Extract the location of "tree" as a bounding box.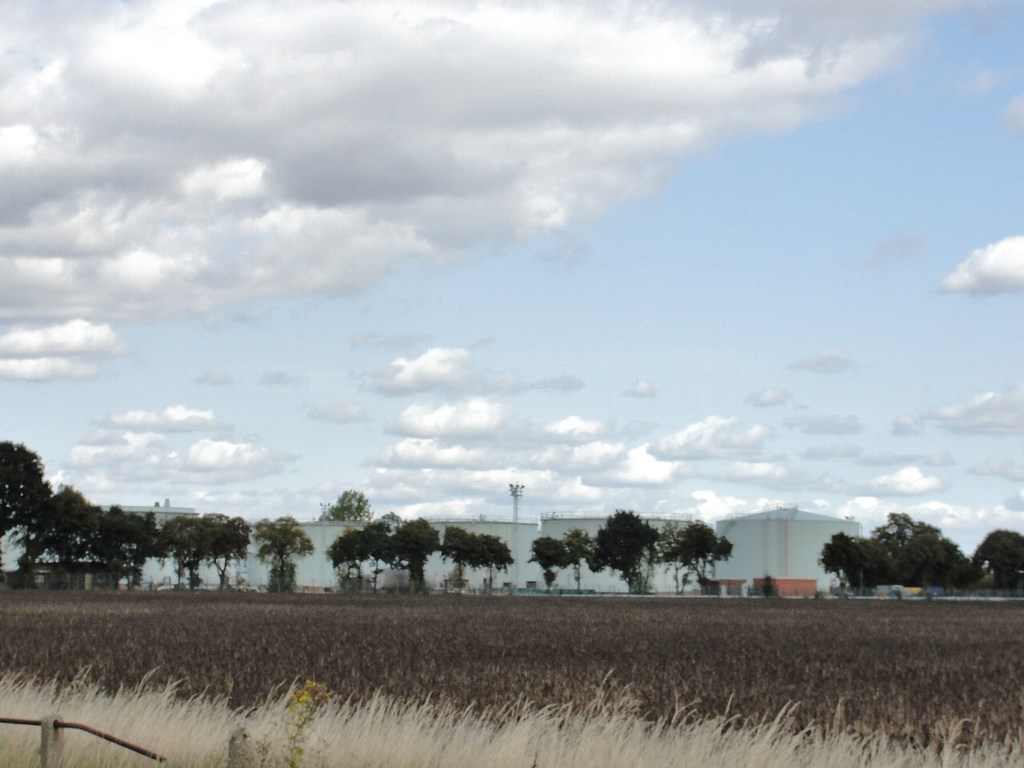
[0, 440, 54, 538].
